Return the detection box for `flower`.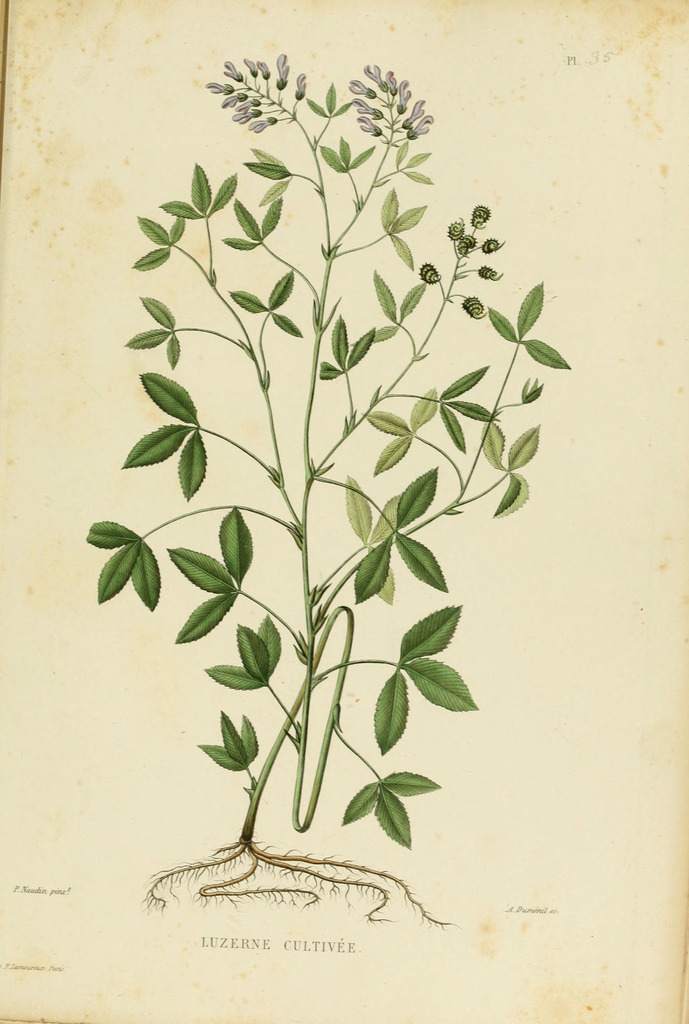
<region>275, 51, 290, 77</region>.
